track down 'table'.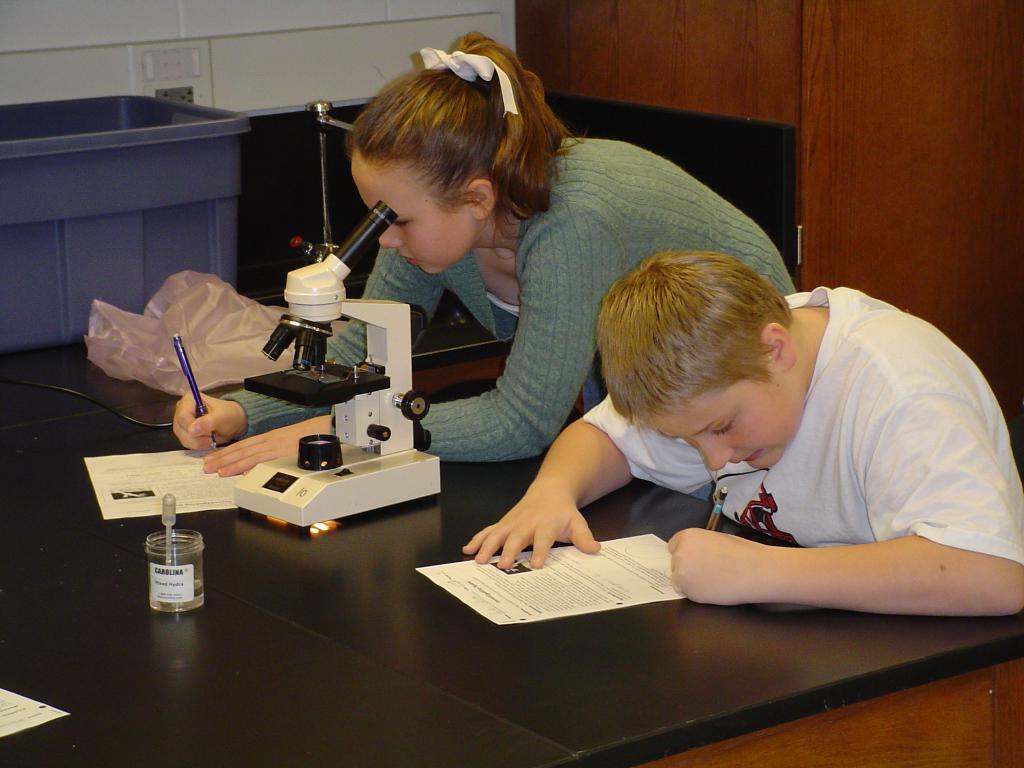
Tracked to bbox=[177, 494, 971, 756].
